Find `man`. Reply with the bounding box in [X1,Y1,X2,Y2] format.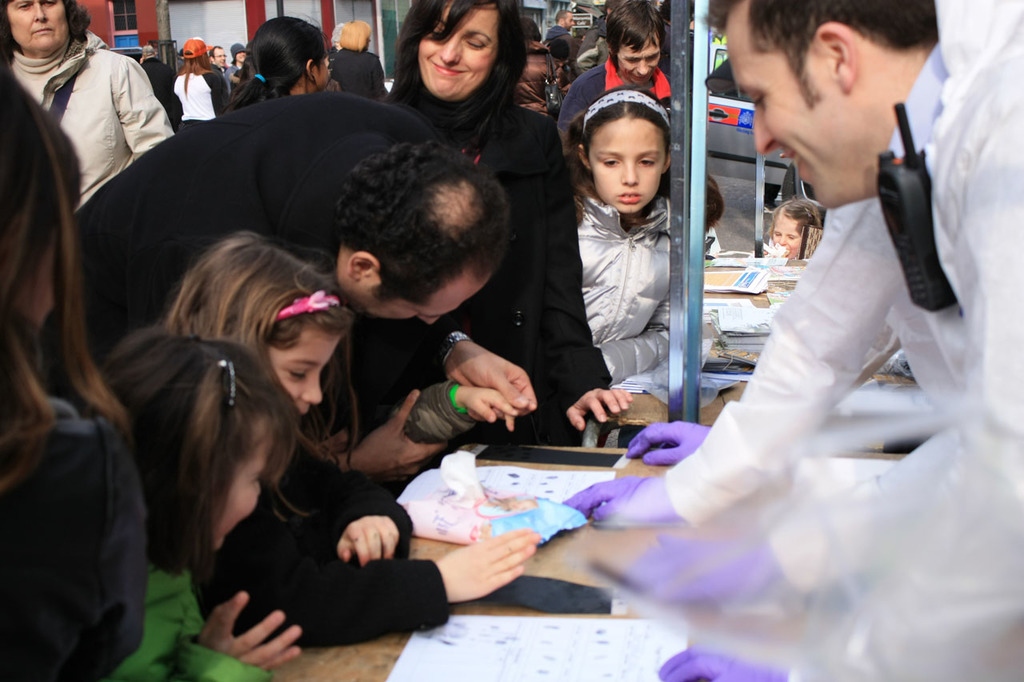
[66,97,539,469].
